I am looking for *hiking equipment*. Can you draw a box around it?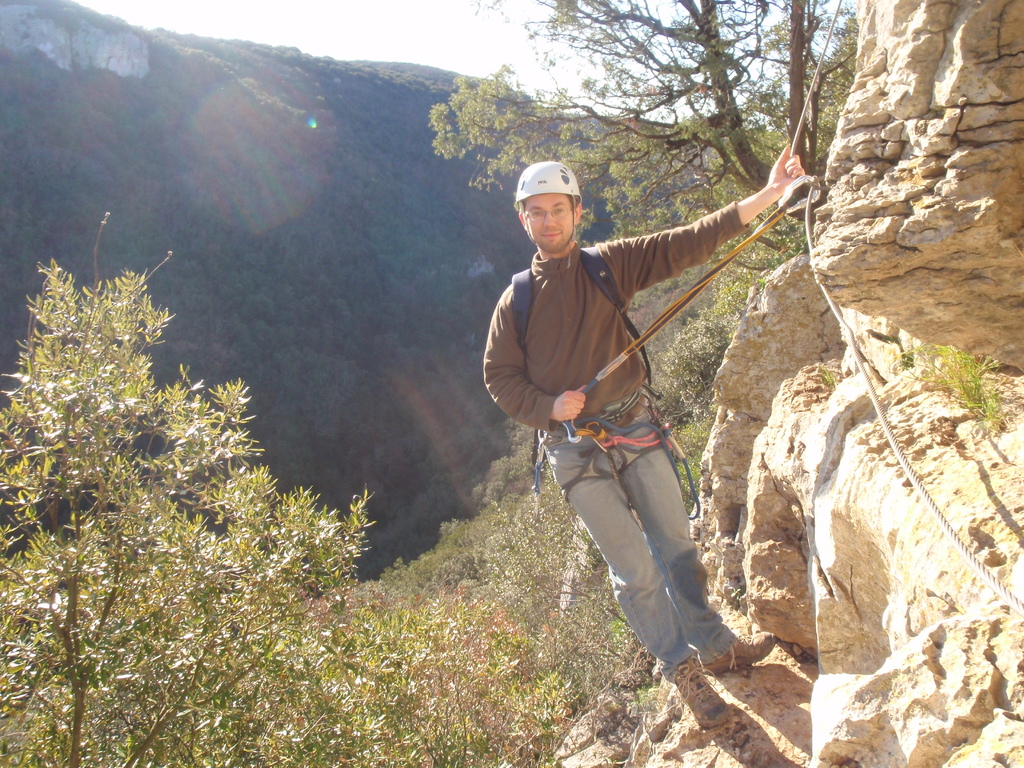
Sure, the bounding box is <region>647, 636, 767, 755</region>.
